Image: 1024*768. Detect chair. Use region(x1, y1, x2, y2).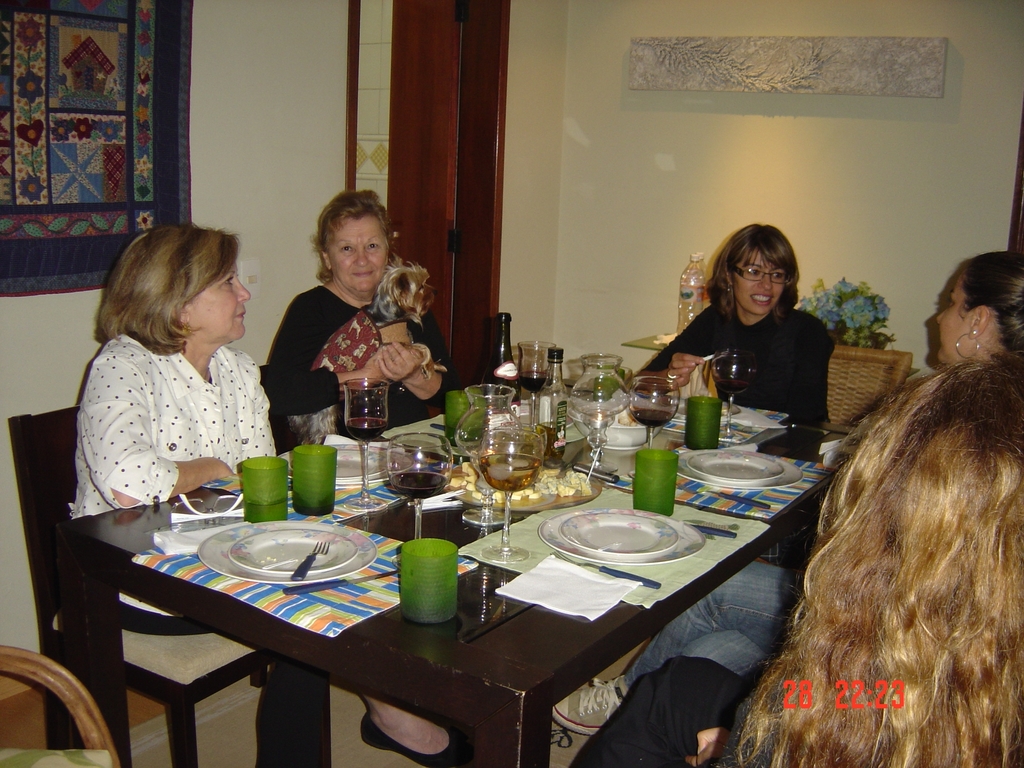
region(0, 643, 117, 767).
